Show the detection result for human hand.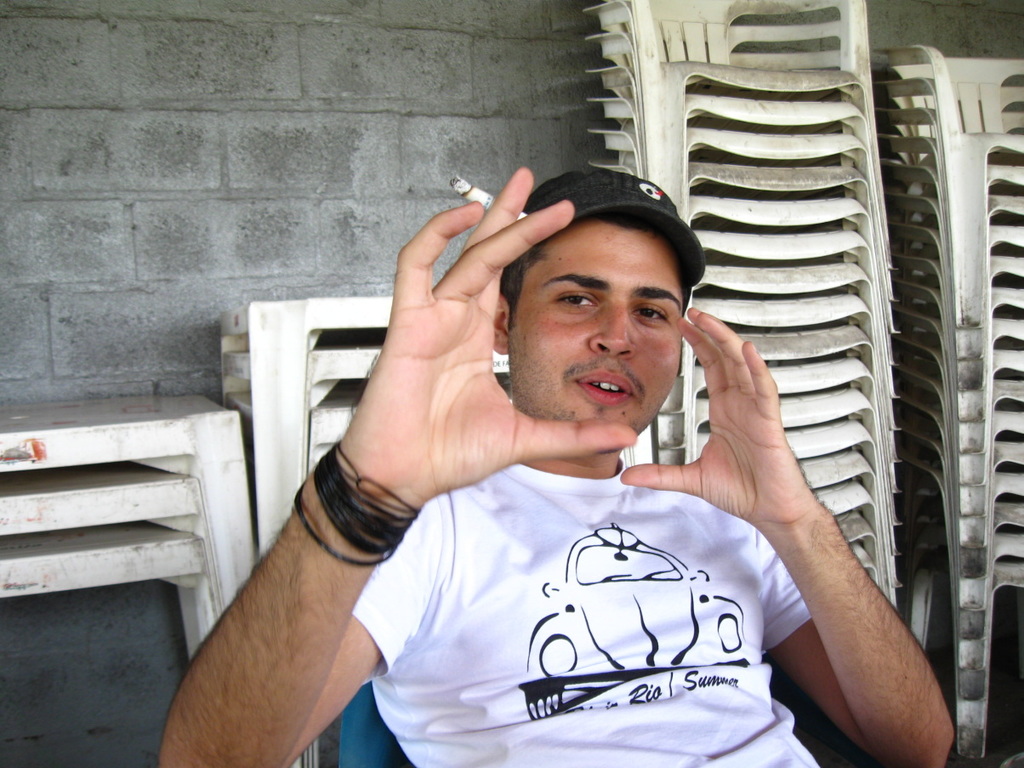
box(342, 165, 635, 507).
